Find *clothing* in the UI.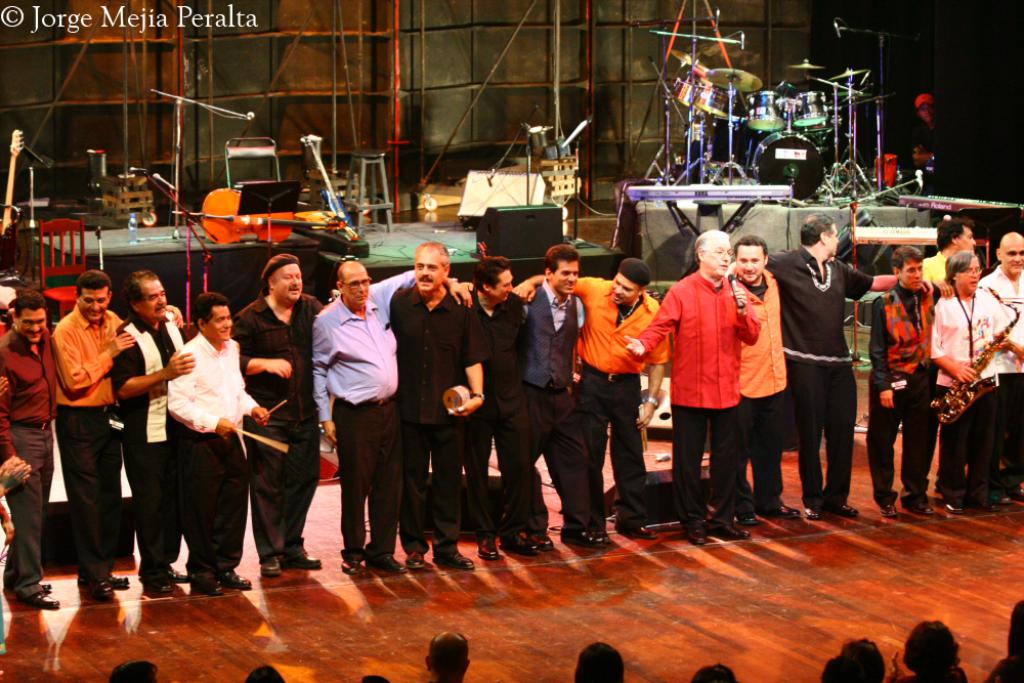
UI element at (393,284,483,554).
